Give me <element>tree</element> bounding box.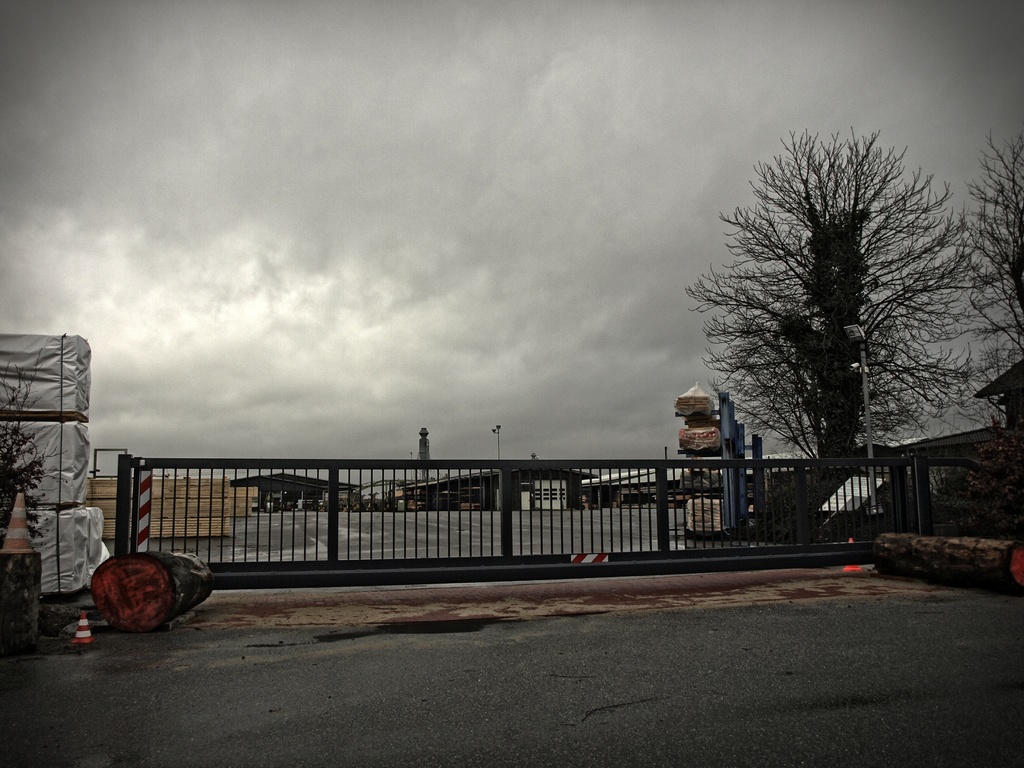
<region>698, 112, 927, 448</region>.
